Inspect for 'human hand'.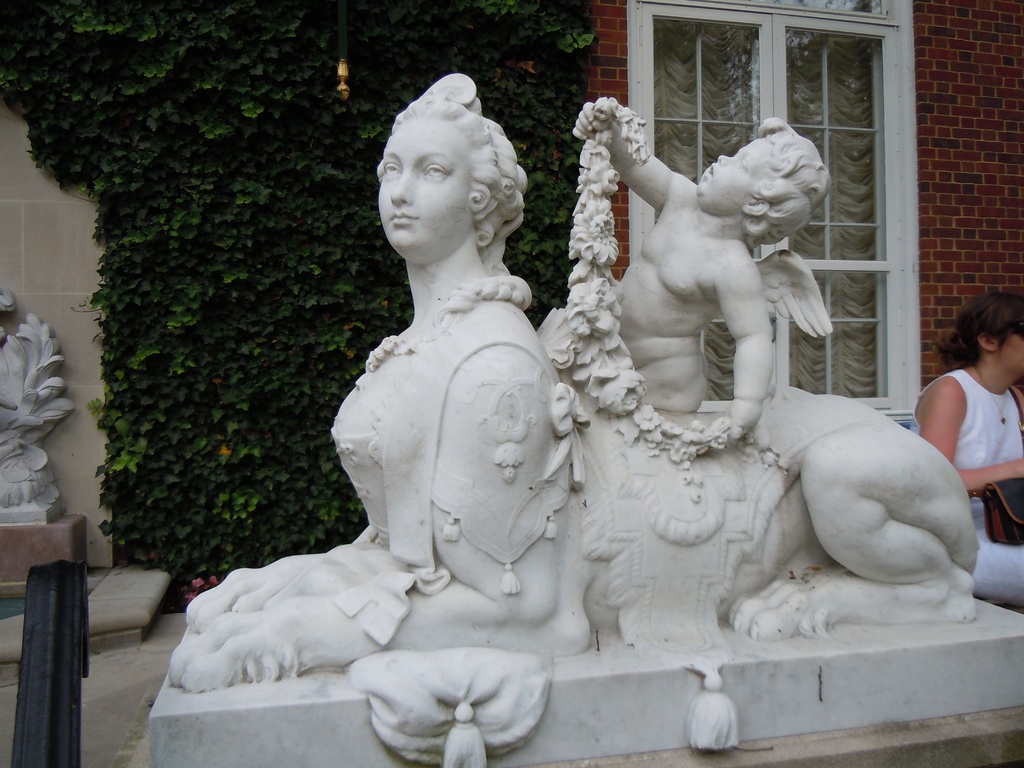
Inspection: [1016, 457, 1023, 478].
